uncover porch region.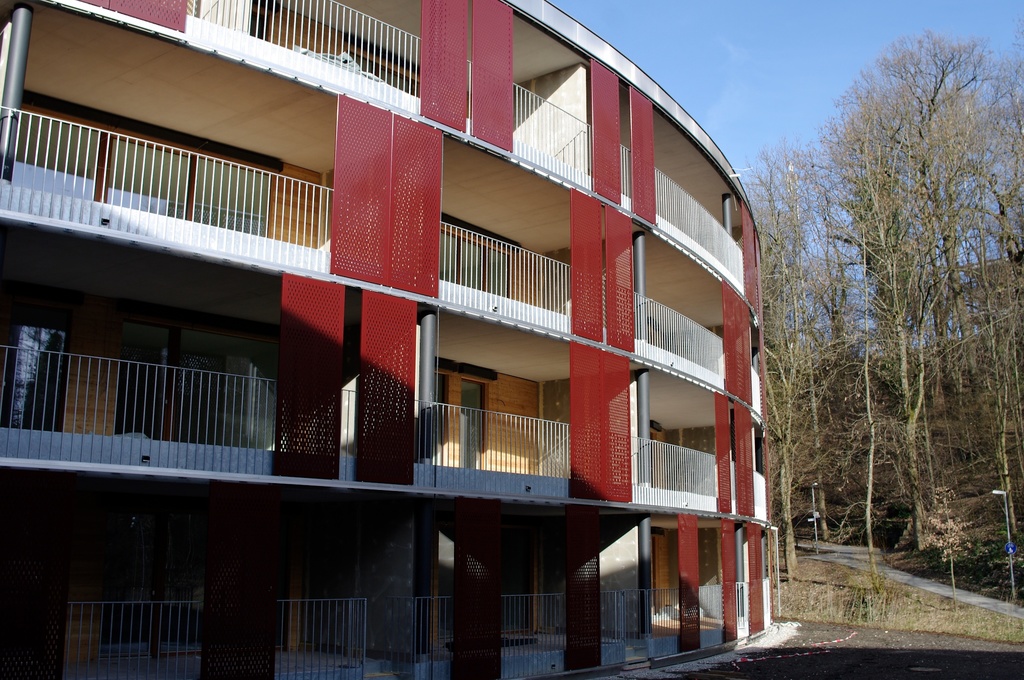
Uncovered: 0/95/328/284.
